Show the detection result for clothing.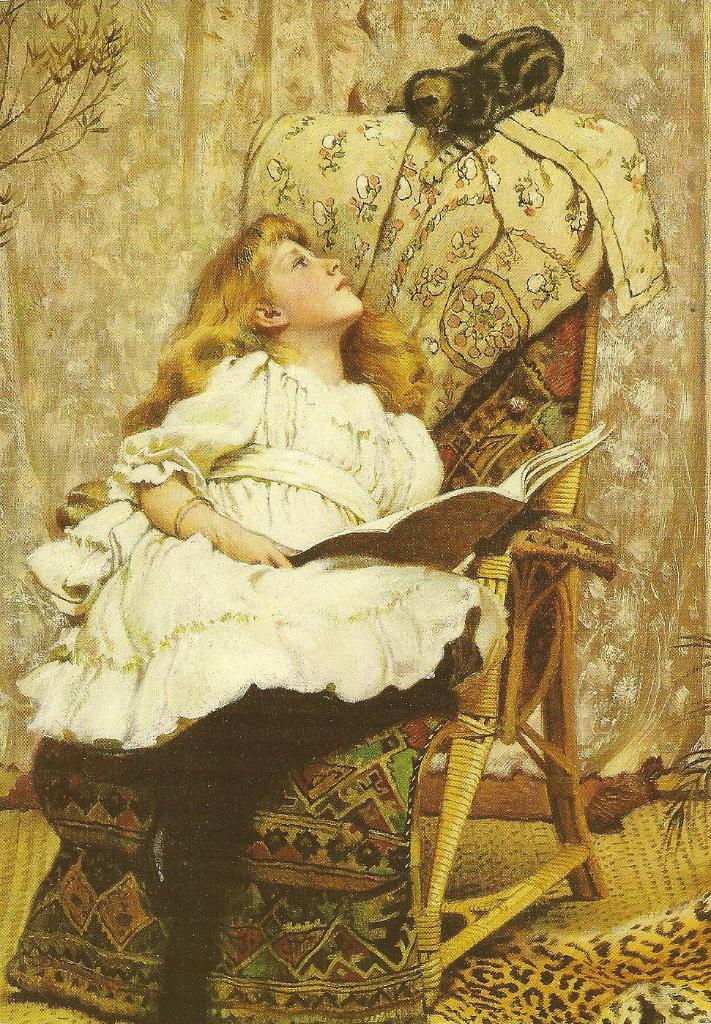
crop(18, 351, 510, 1023).
